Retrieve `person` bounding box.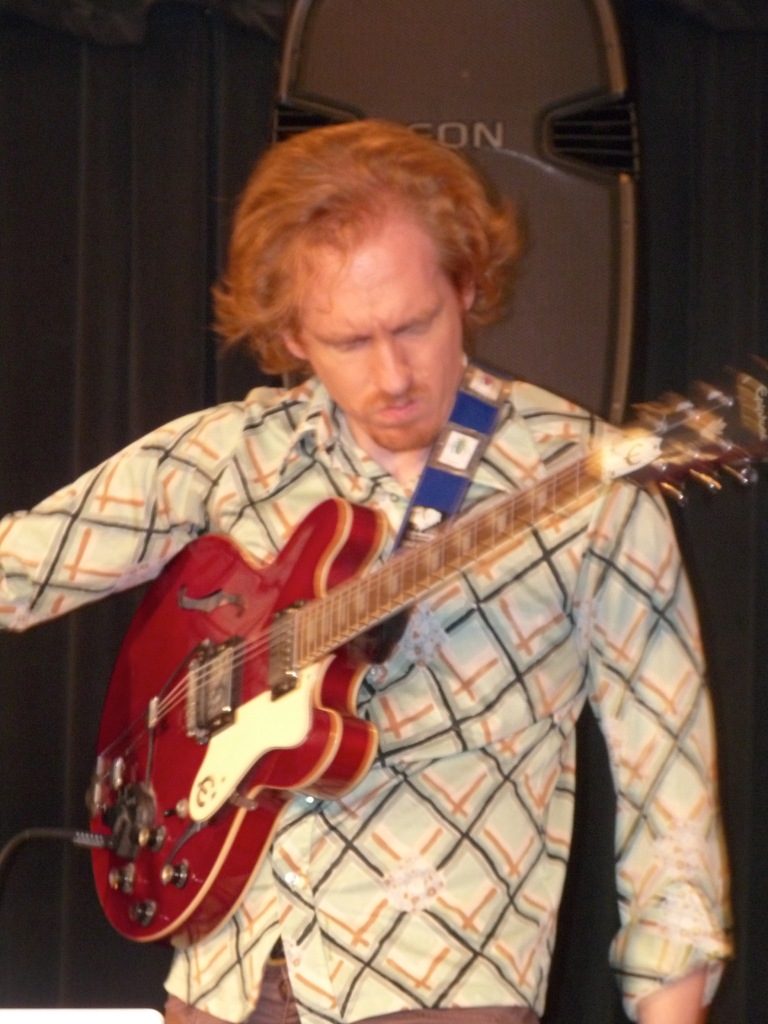
Bounding box: x1=0, y1=115, x2=735, y2=1023.
